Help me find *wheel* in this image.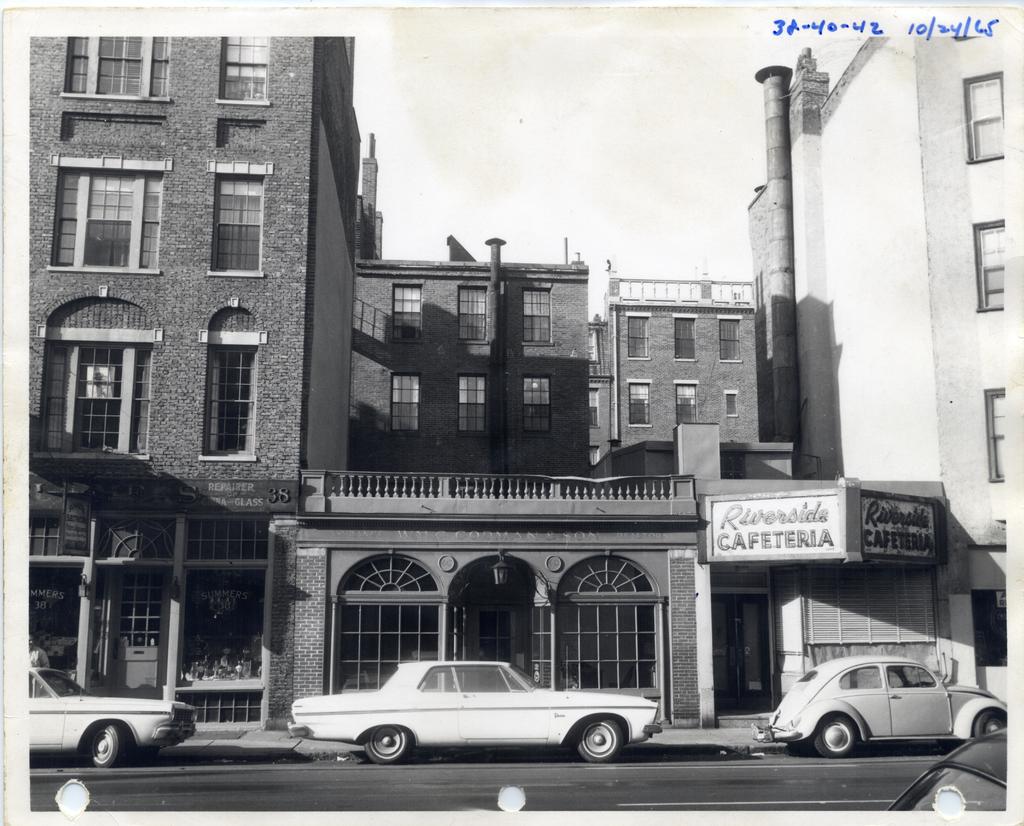
Found it: bbox(86, 717, 125, 763).
